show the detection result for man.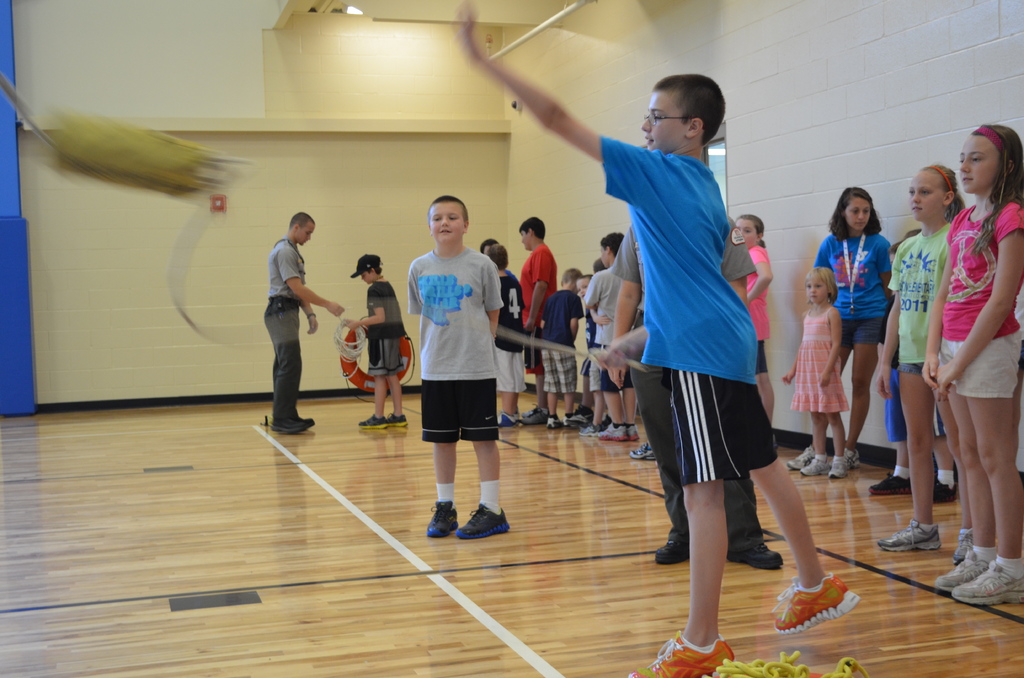
x1=588 y1=195 x2=785 y2=570.
